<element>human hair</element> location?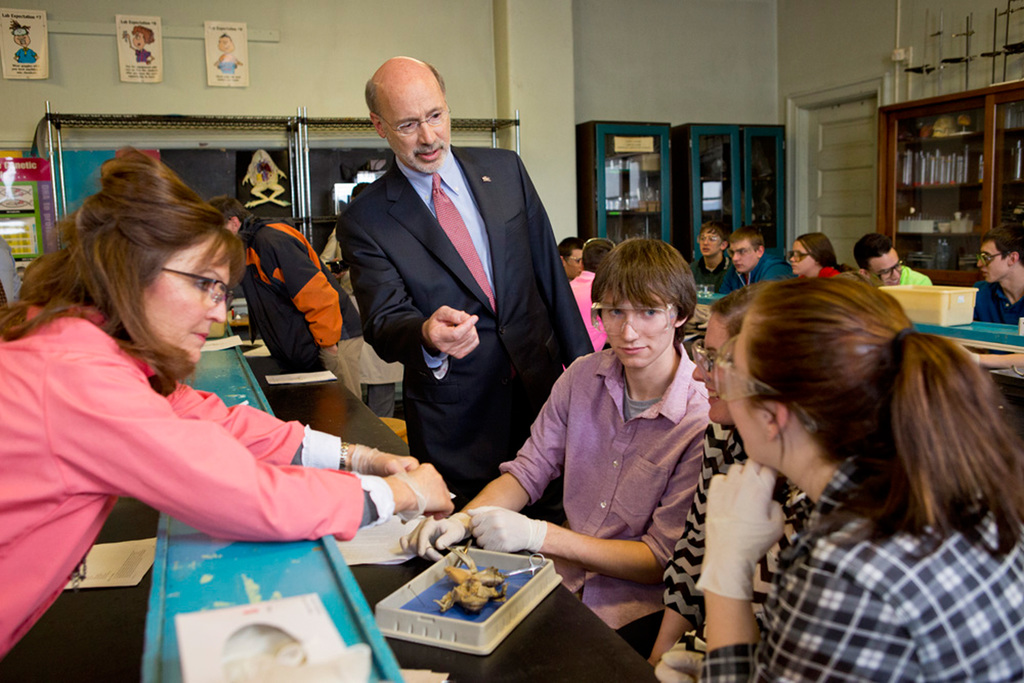
<region>588, 237, 699, 349</region>
